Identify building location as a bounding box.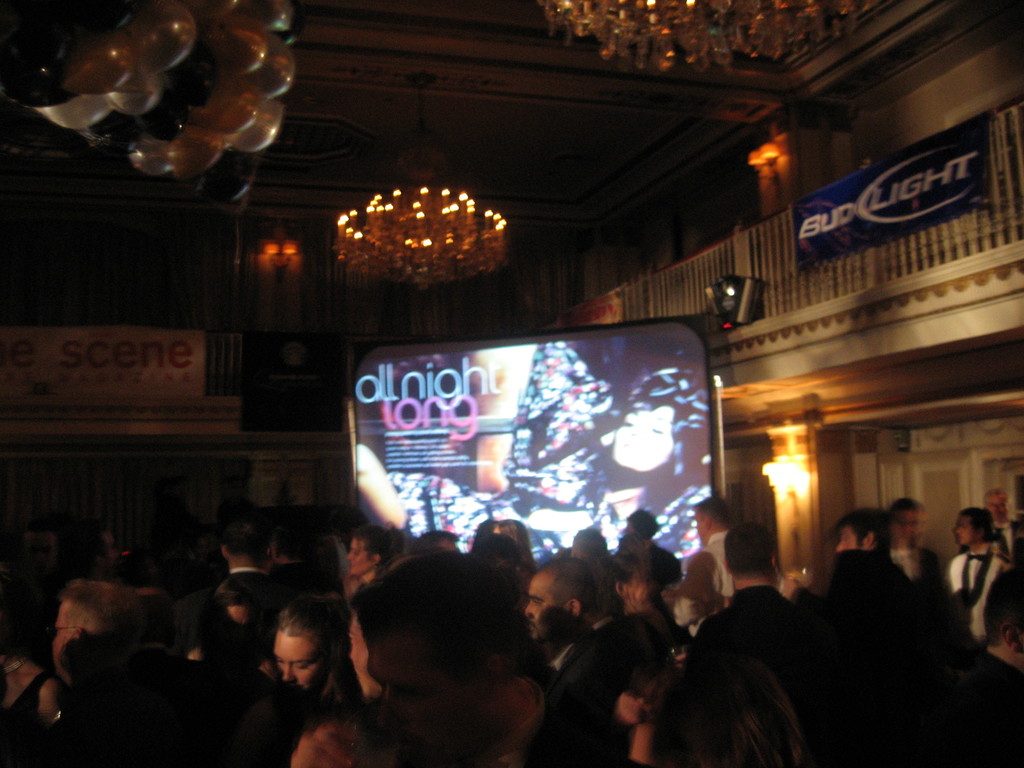
bbox(0, 0, 1023, 767).
